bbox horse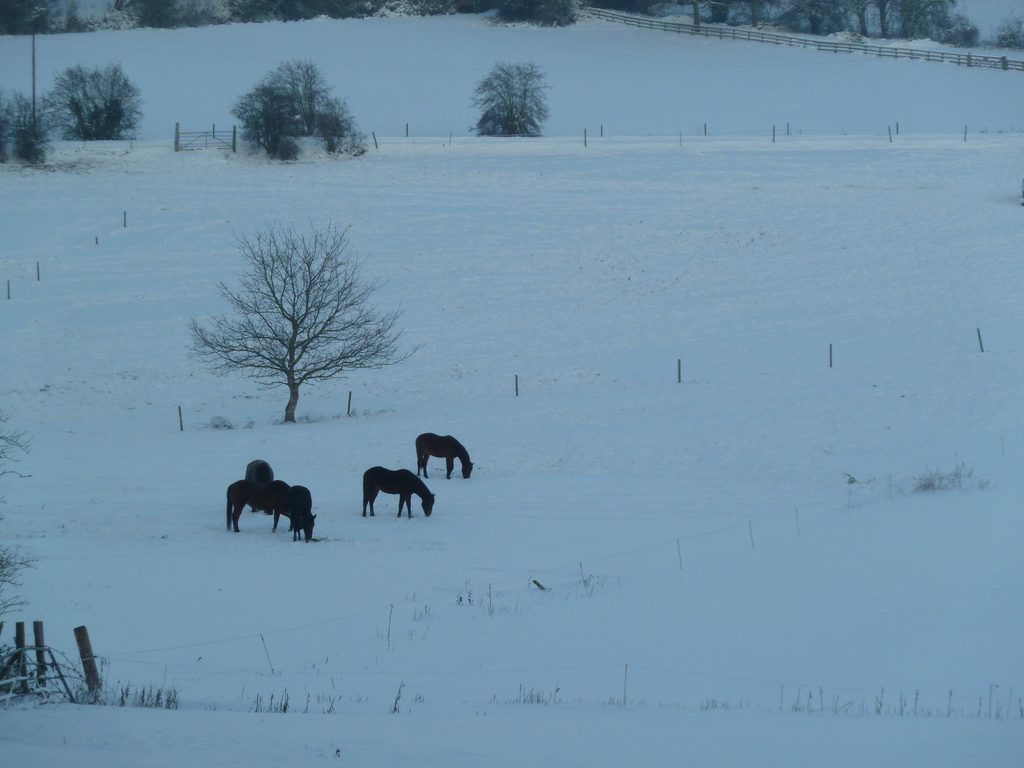
(413, 435, 472, 479)
